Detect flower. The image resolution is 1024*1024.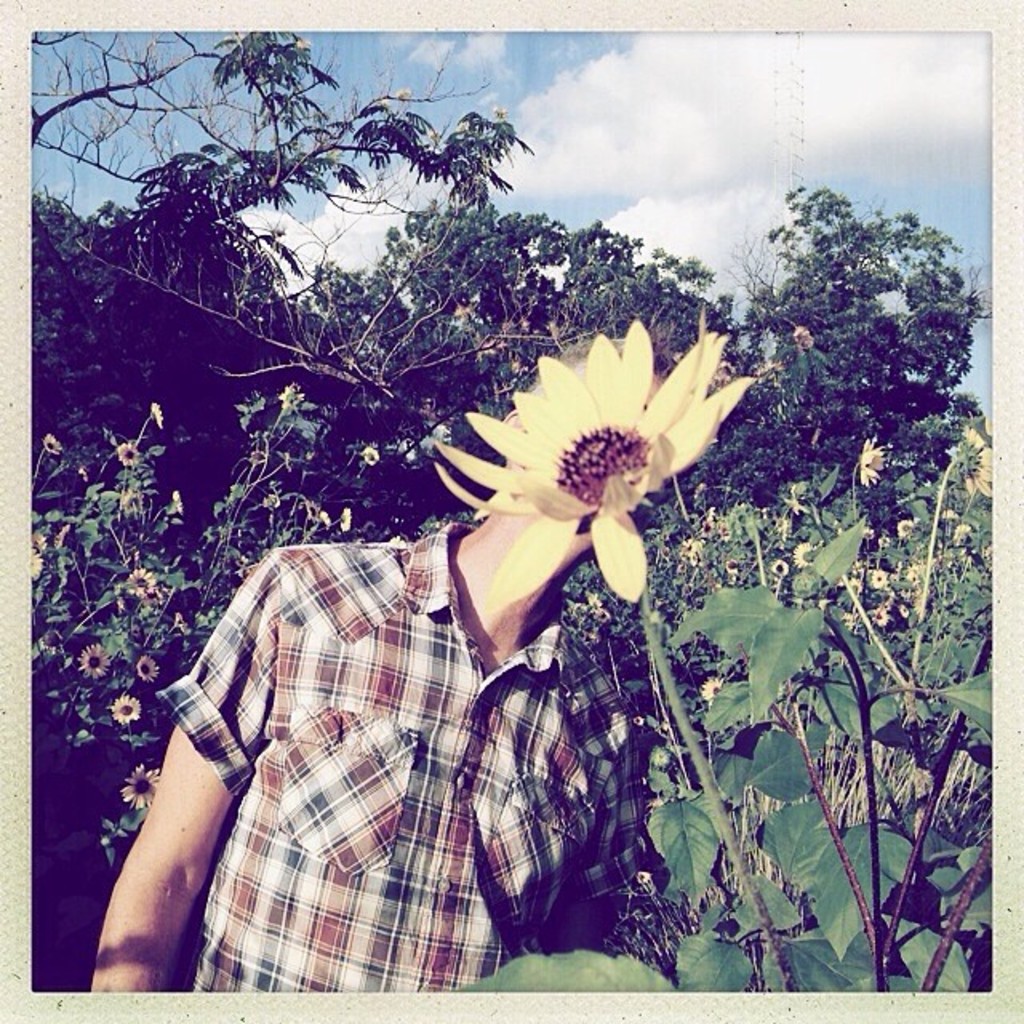
{"x1": 146, "y1": 395, "x2": 166, "y2": 424}.
